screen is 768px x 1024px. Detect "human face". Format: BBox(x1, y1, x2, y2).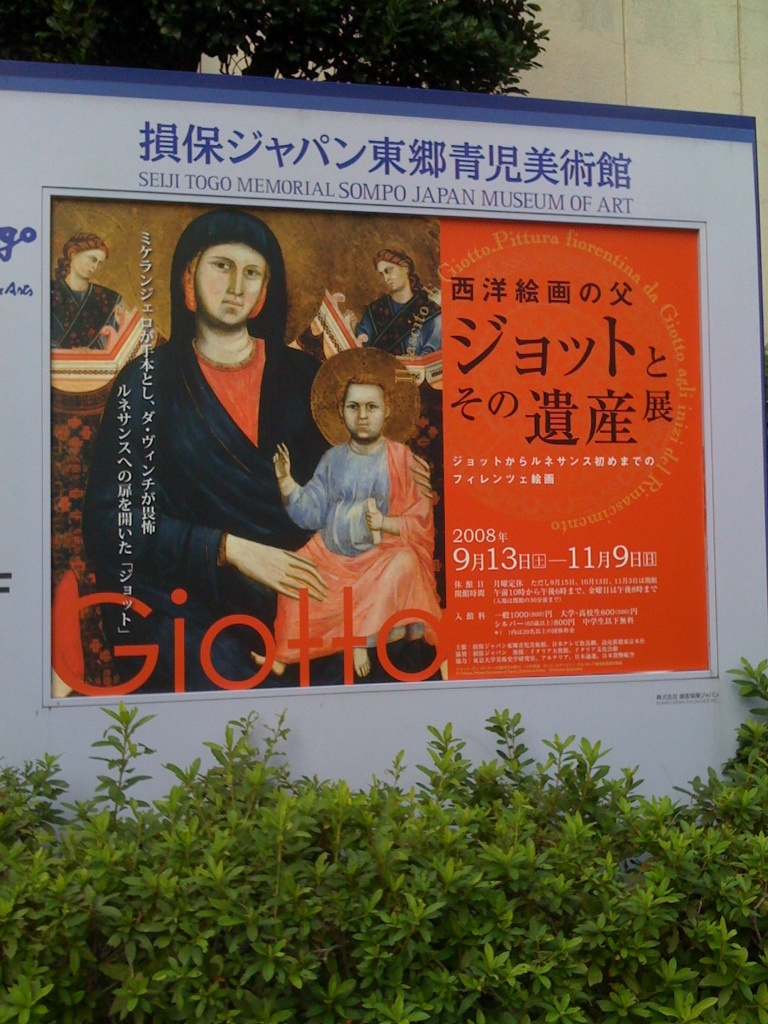
BBox(77, 250, 107, 278).
